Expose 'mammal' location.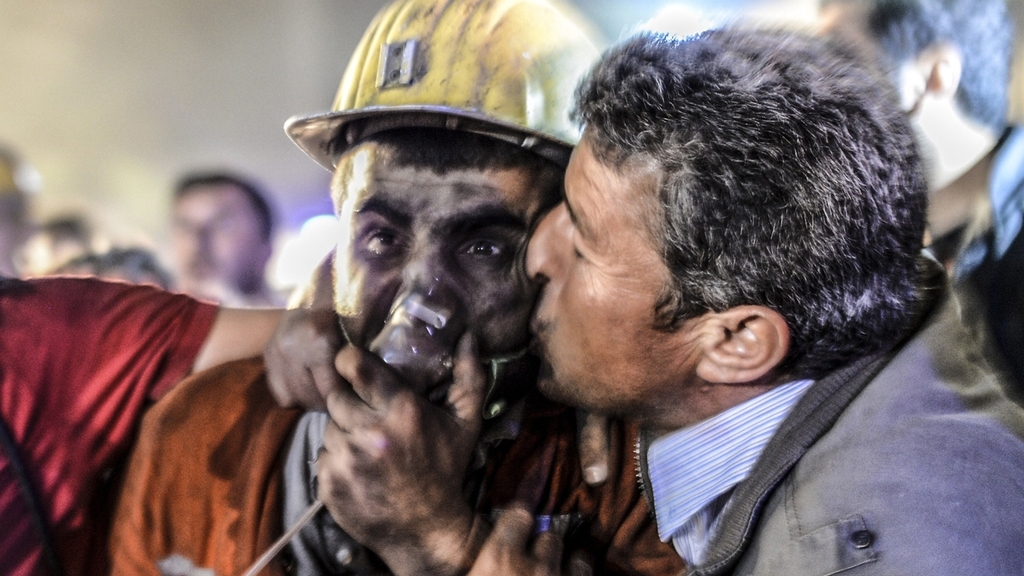
Exposed at 808/0/1023/410.
